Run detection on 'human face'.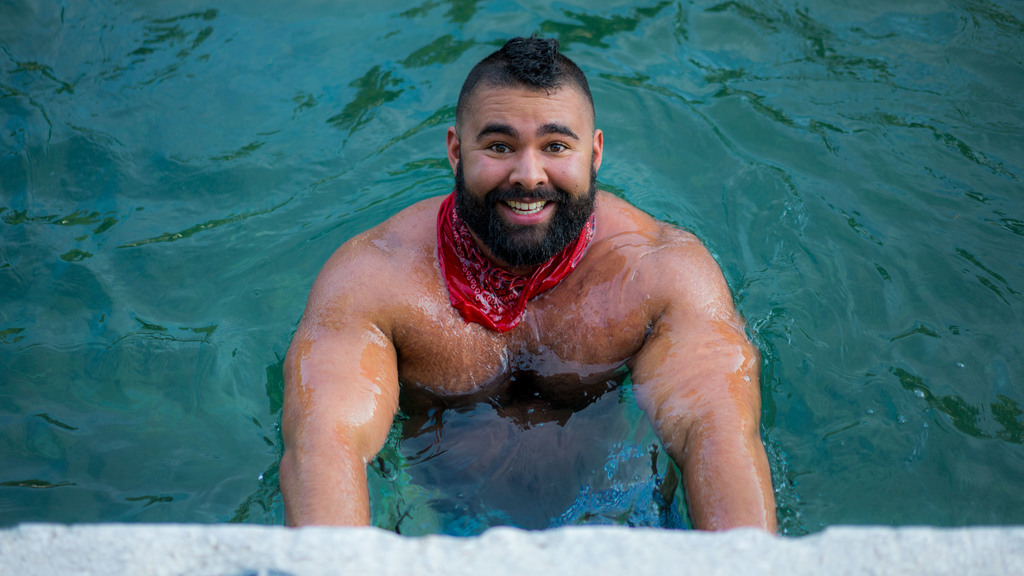
Result: [450,69,596,268].
